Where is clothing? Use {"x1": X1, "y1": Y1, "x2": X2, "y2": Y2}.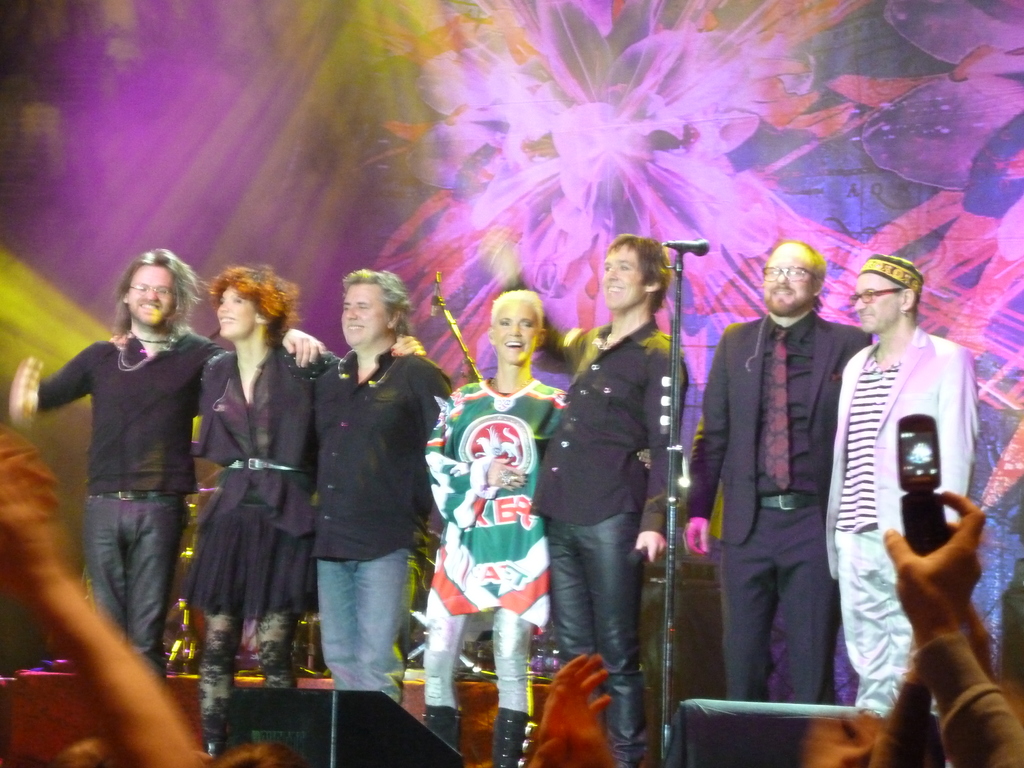
{"x1": 824, "y1": 320, "x2": 984, "y2": 712}.
